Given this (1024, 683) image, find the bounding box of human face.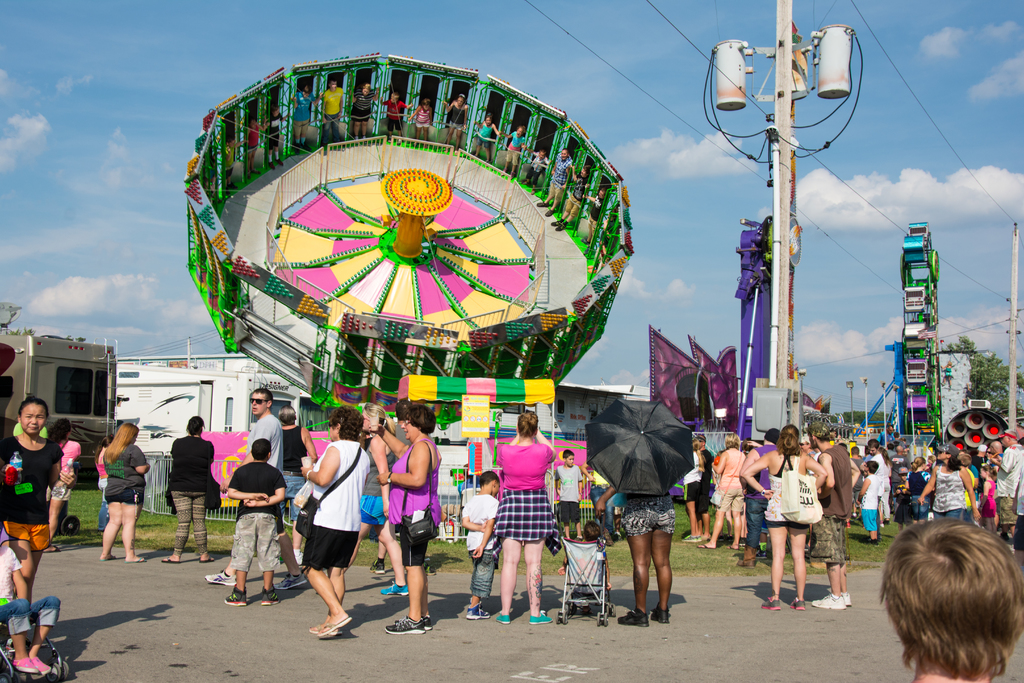
box=[561, 152, 570, 161].
